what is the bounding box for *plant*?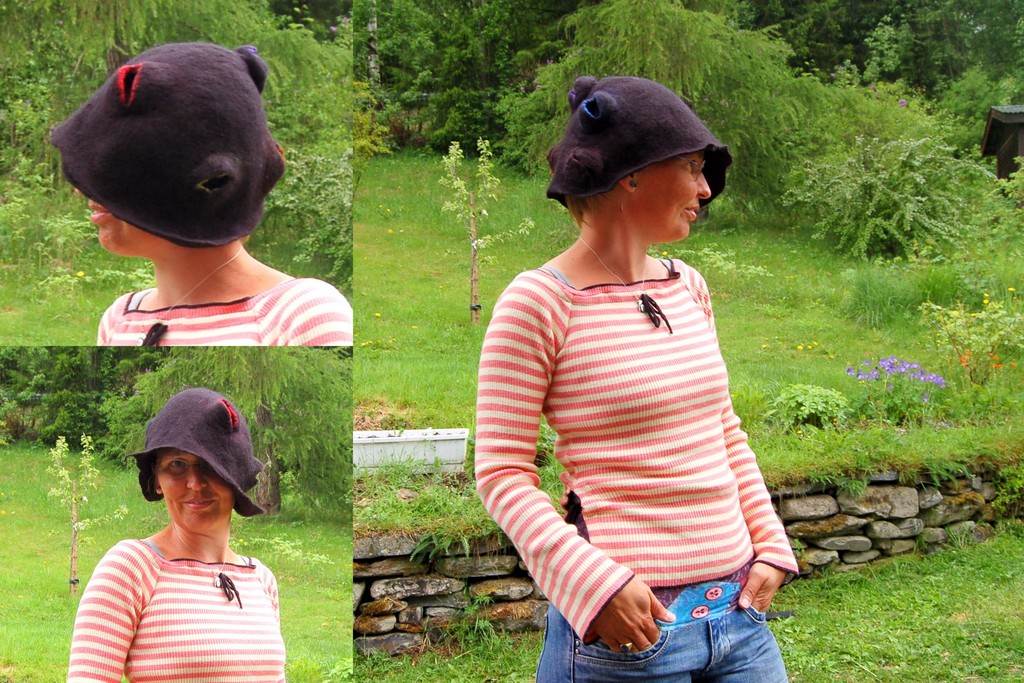
bbox(440, 142, 531, 321).
